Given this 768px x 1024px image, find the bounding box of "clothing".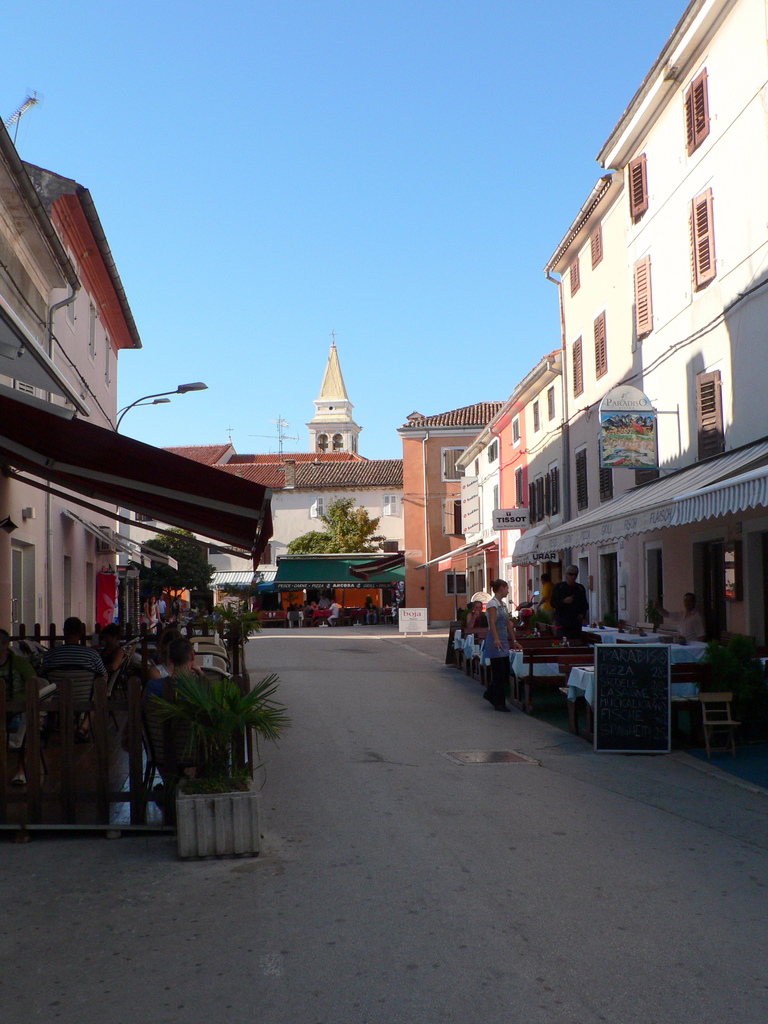
box(550, 580, 589, 633).
